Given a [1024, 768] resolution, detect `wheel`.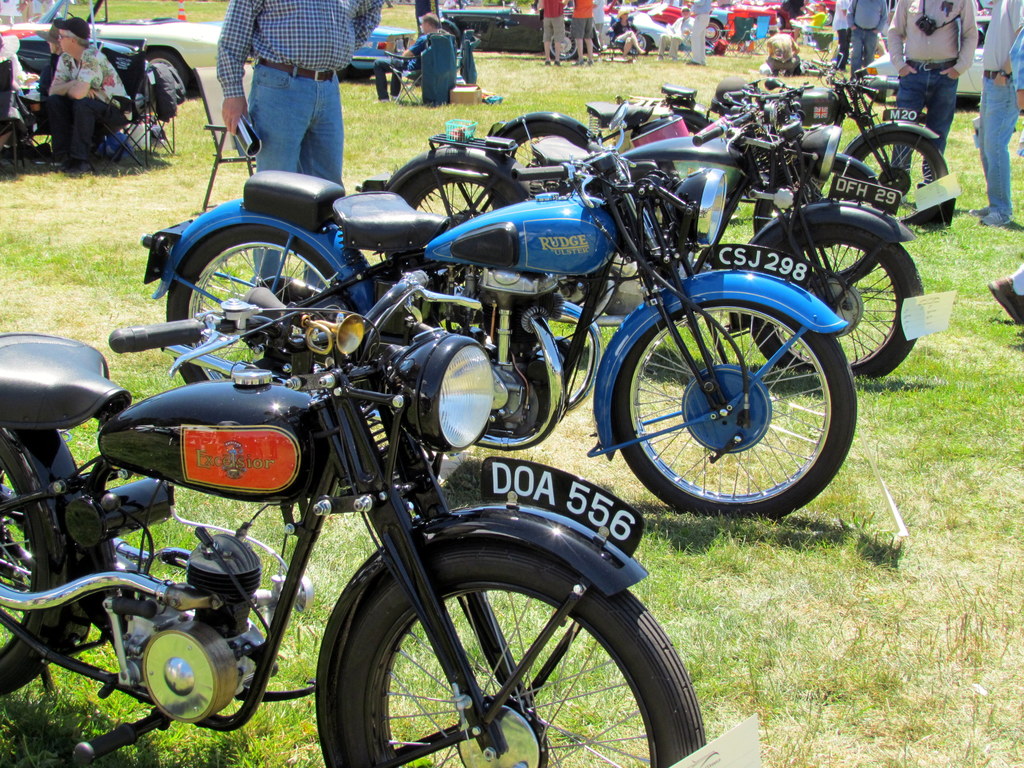
[x1=612, y1=288, x2=853, y2=514].
